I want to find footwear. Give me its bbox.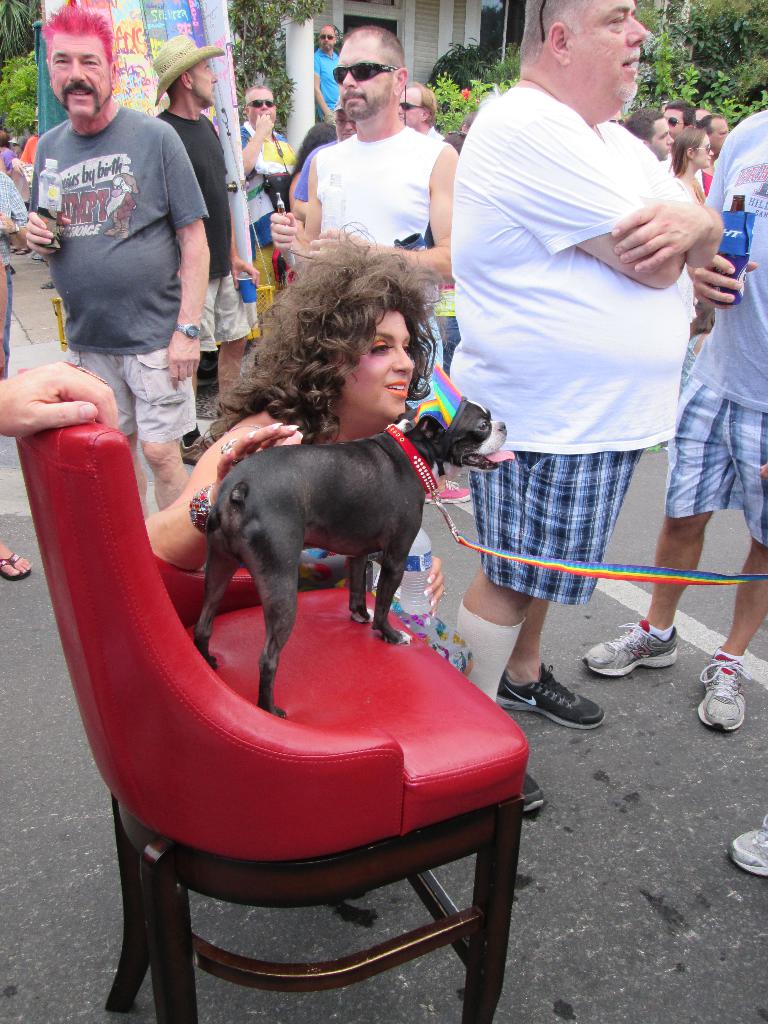
[left=0, top=547, right=36, bottom=580].
